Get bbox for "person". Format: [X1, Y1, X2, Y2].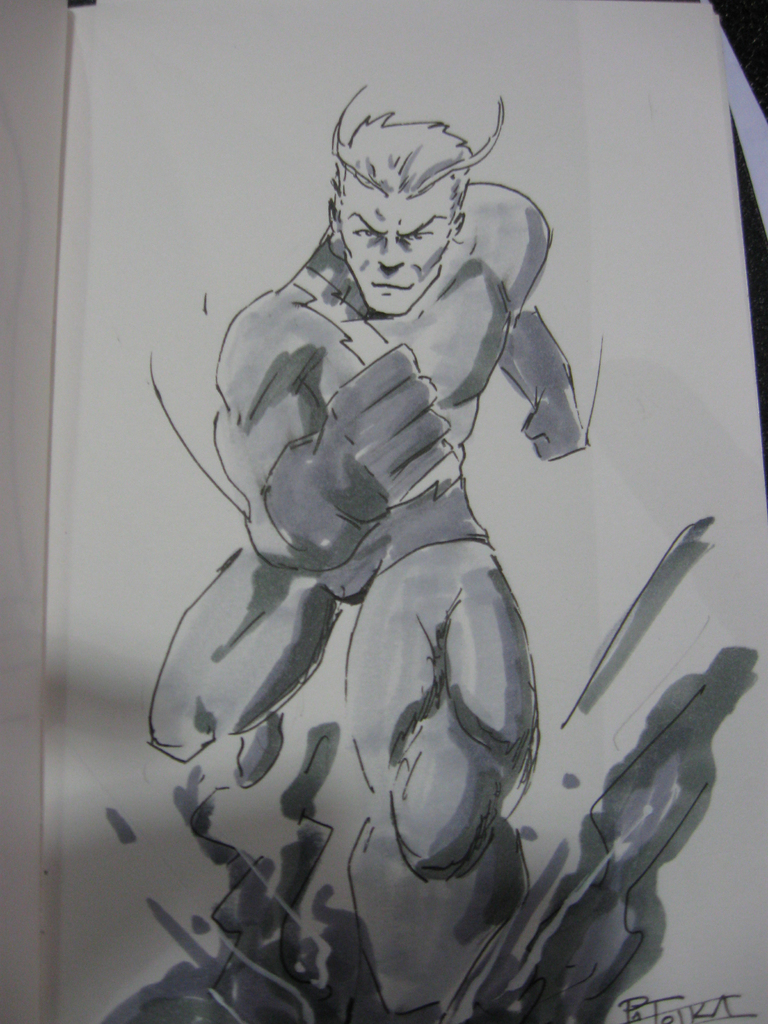
[124, 141, 639, 1023].
